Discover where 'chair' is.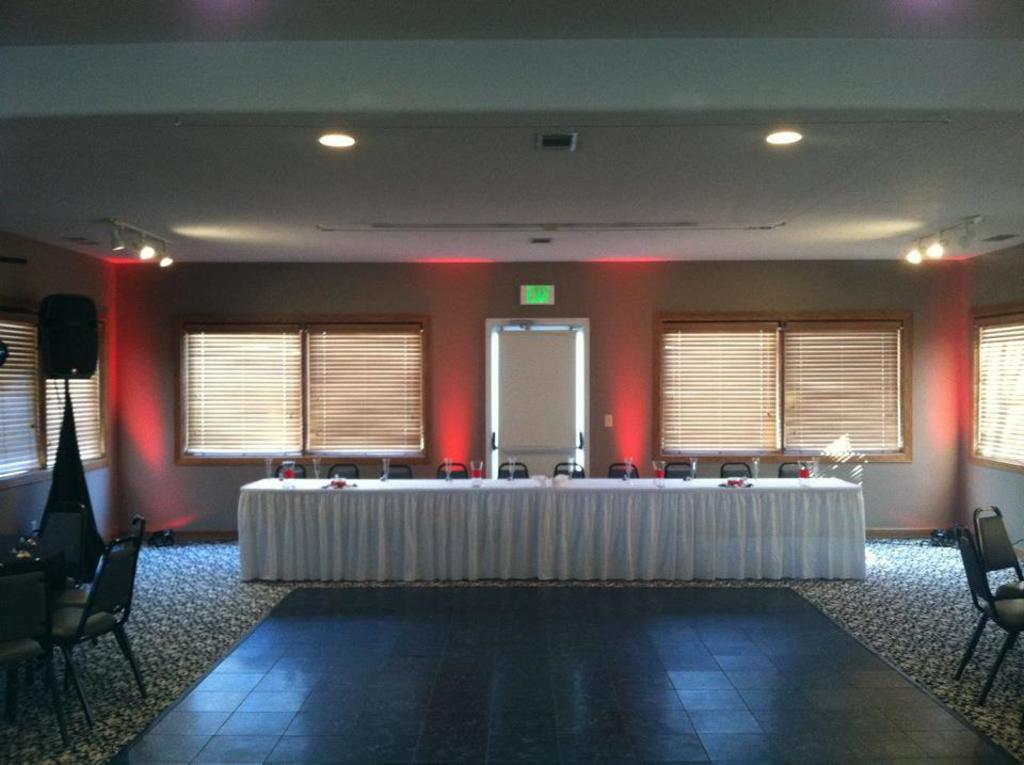
Discovered at left=975, top=507, right=1023, bottom=590.
